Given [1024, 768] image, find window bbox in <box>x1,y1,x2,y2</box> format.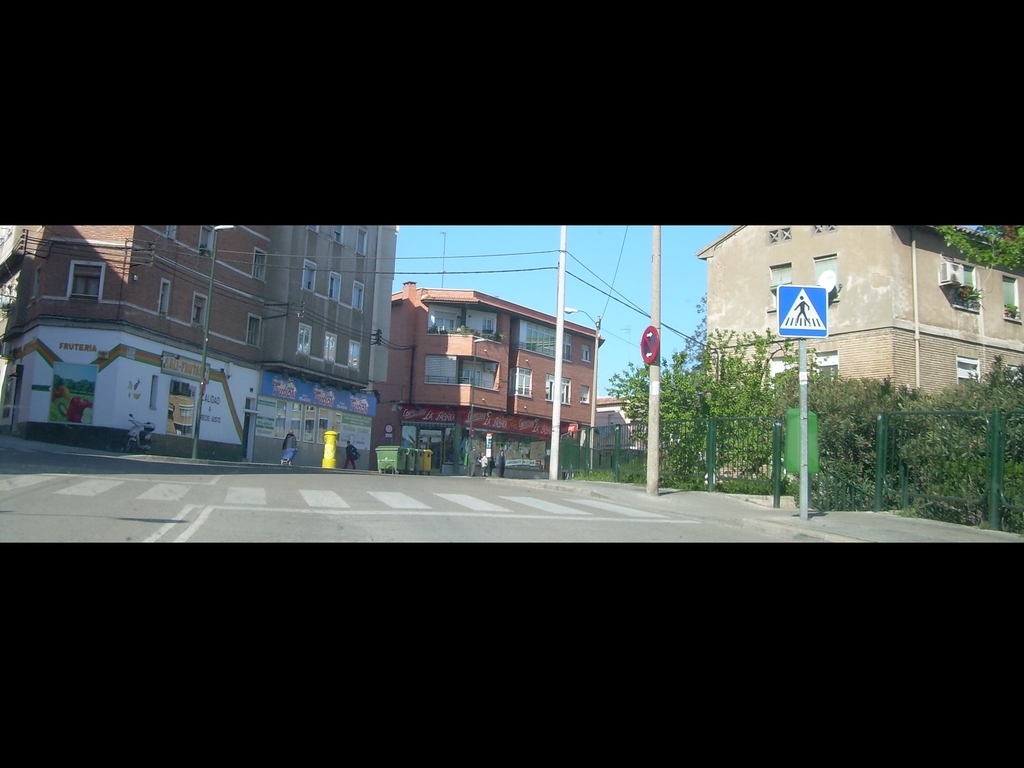
<box>426,355,498,396</box>.
